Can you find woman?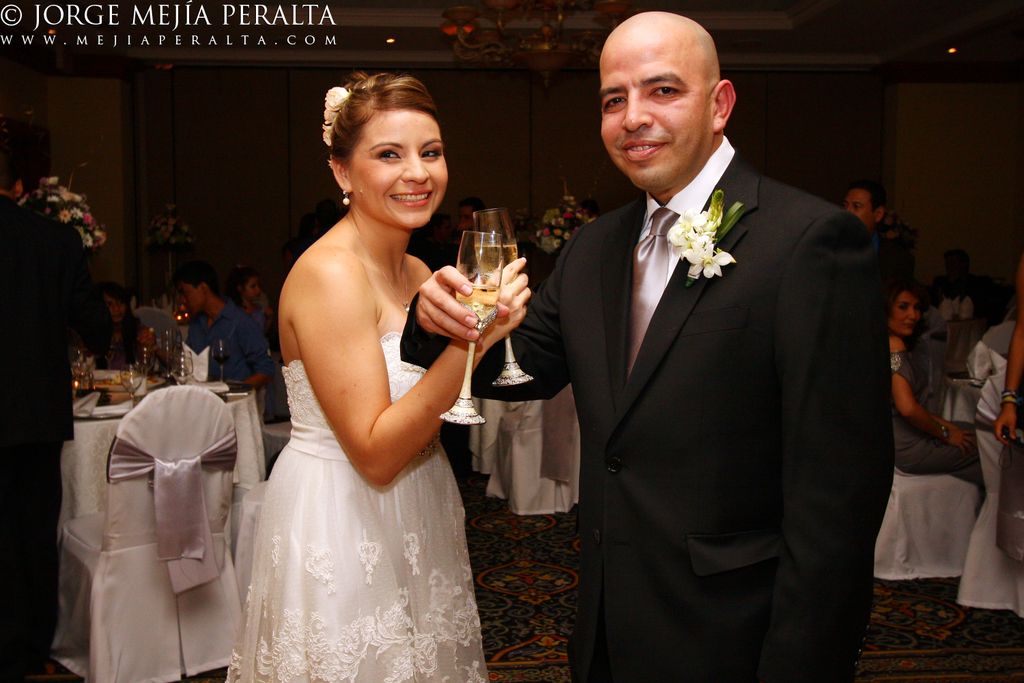
Yes, bounding box: Rect(86, 279, 157, 389).
